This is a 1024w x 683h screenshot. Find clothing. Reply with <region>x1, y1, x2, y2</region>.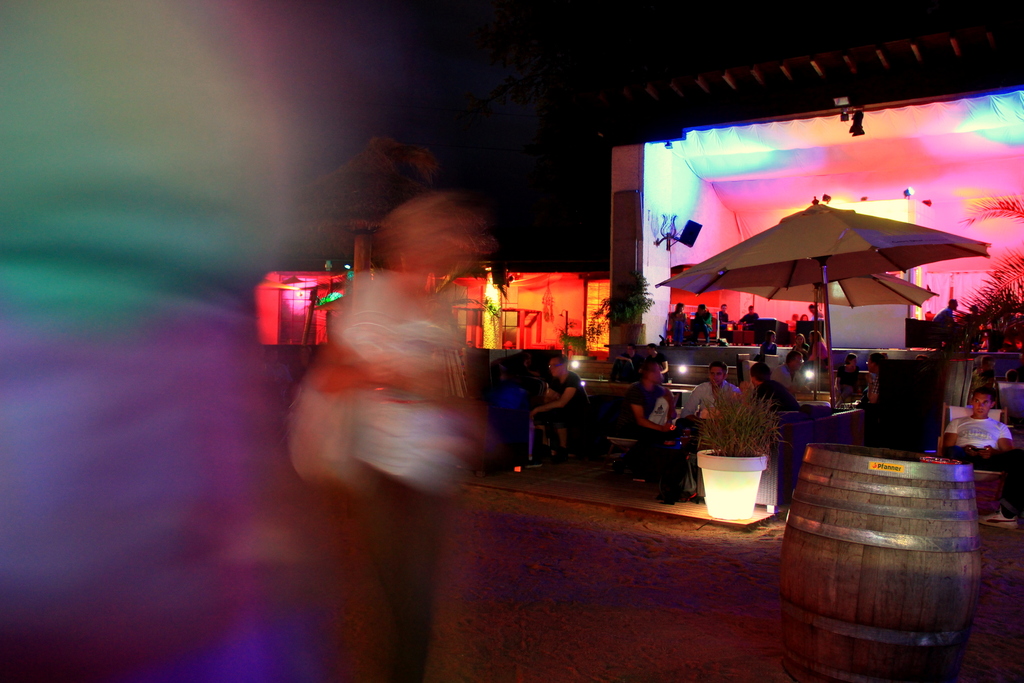
<region>691, 308, 717, 338</region>.
